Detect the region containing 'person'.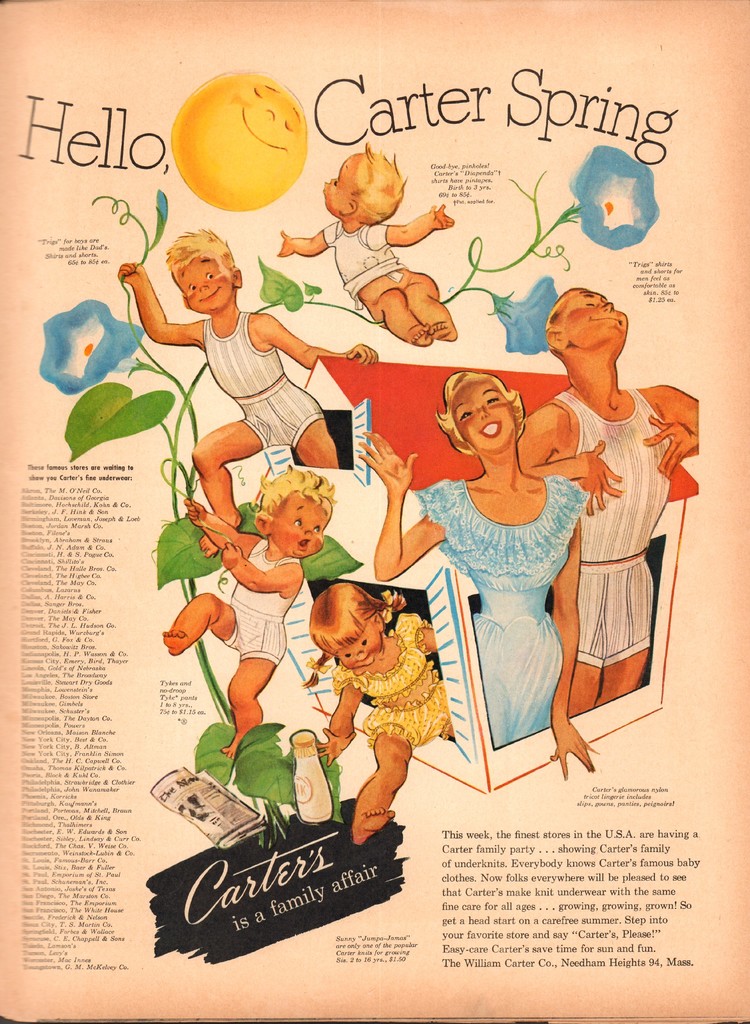
crop(154, 454, 336, 771).
